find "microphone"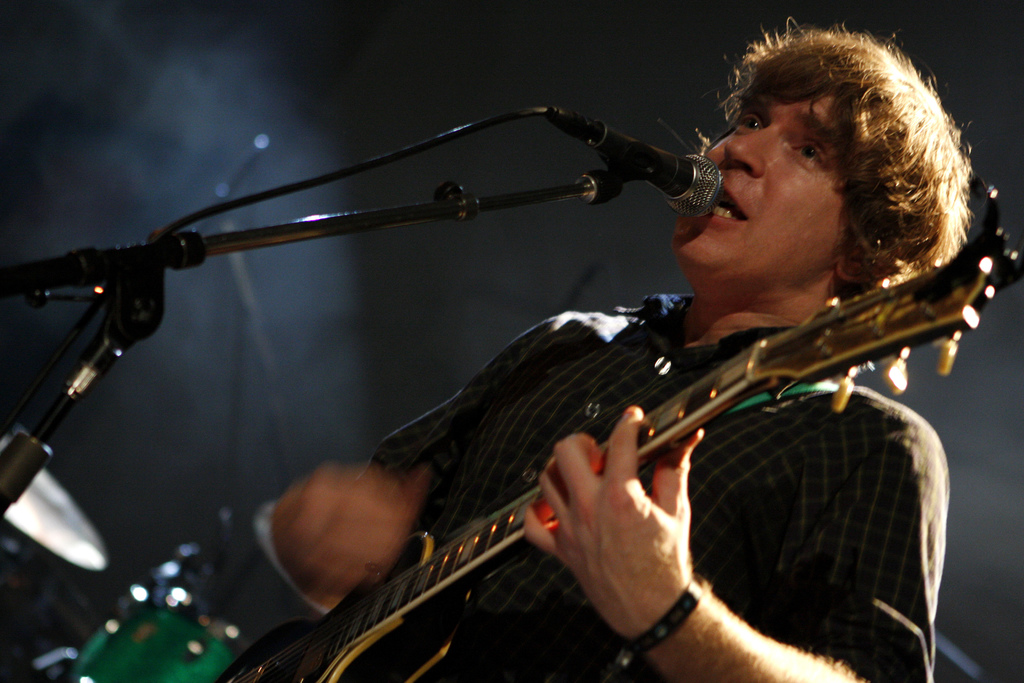
select_region(547, 113, 749, 222)
